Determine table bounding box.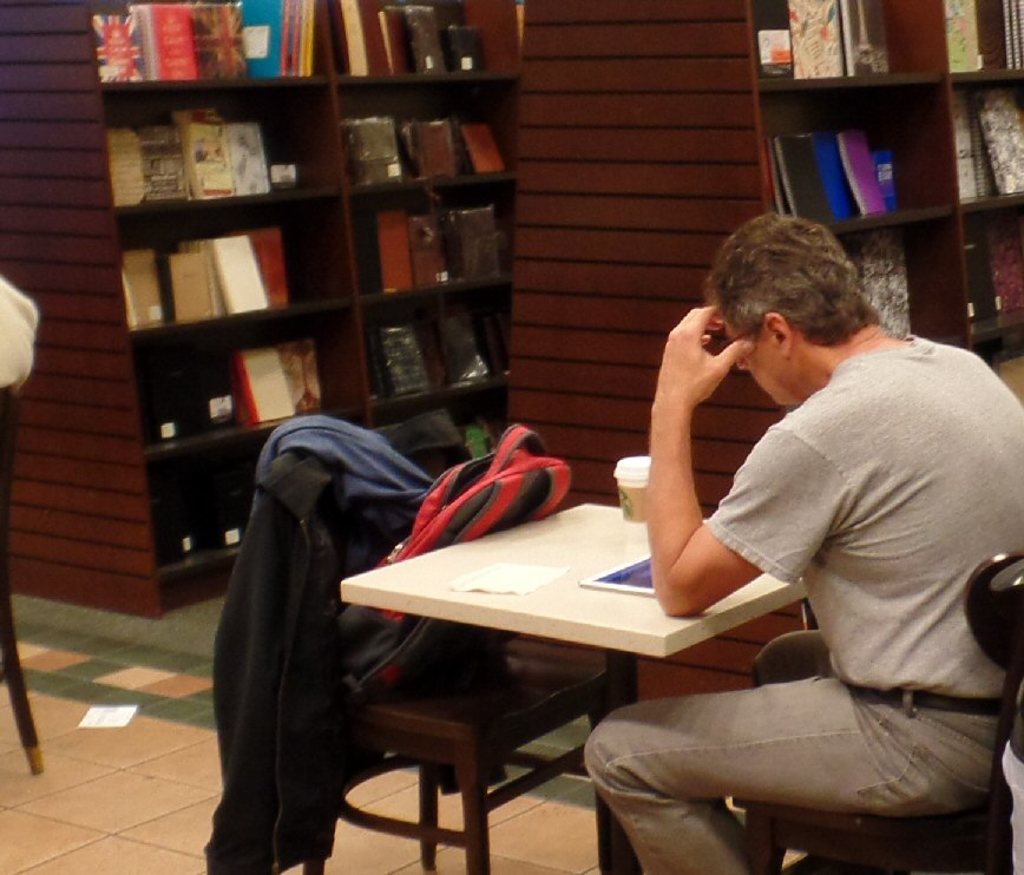
Determined: l=336, t=496, r=810, b=874.
